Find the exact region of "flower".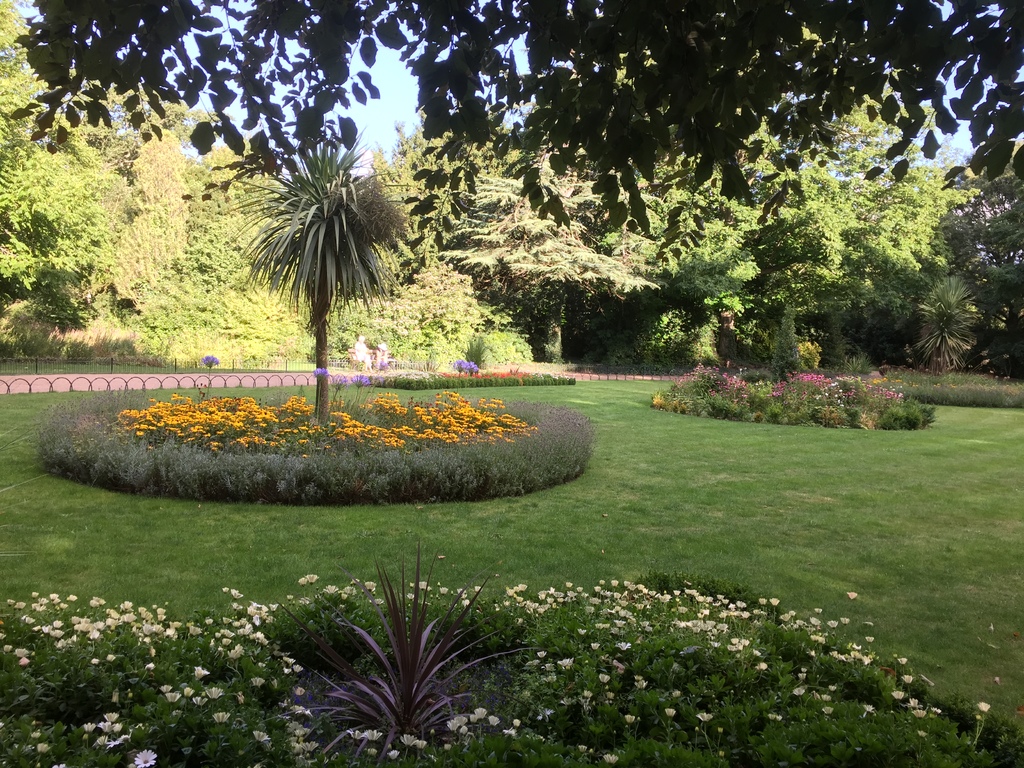
Exact region: select_region(464, 362, 477, 374).
